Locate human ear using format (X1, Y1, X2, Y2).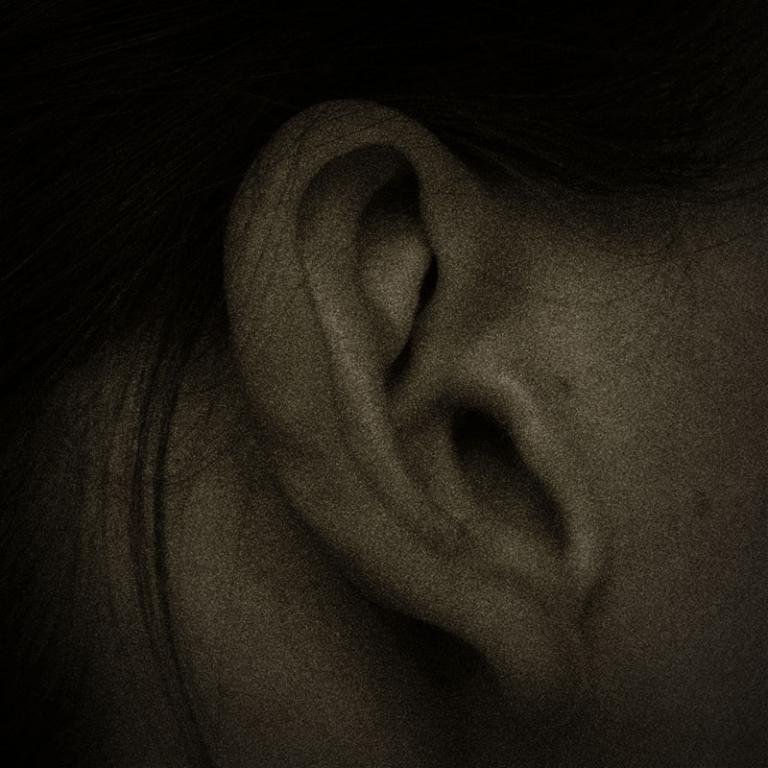
(225, 97, 611, 719).
